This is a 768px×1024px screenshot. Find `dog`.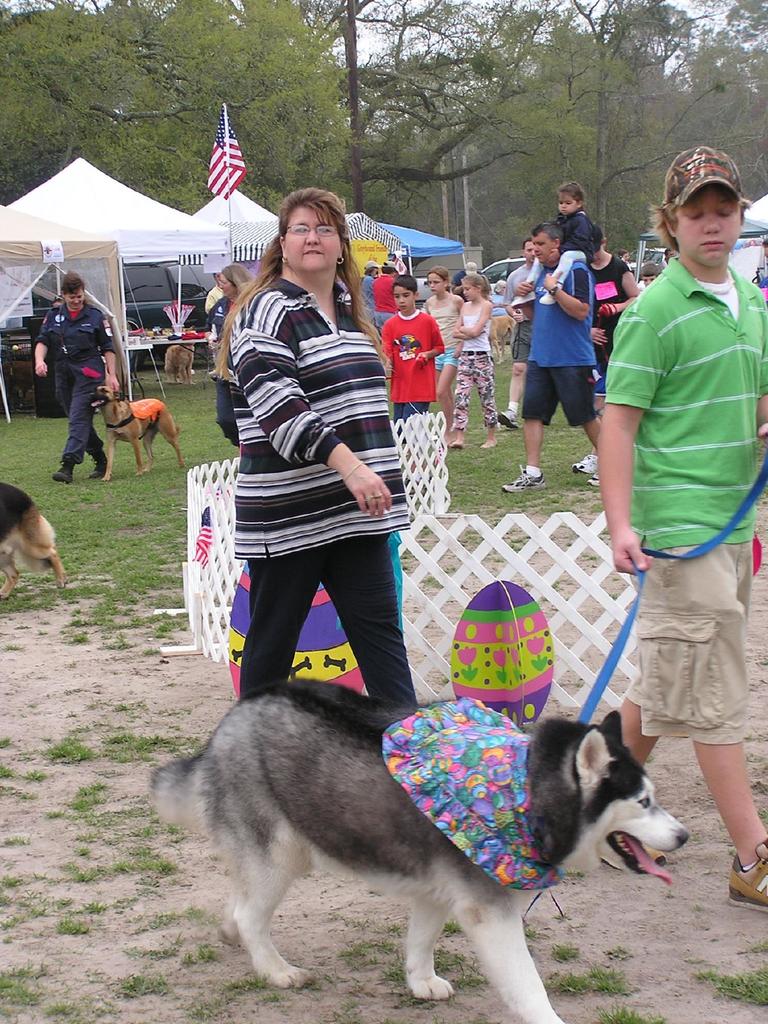
Bounding box: bbox=[81, 385, 186, 480].
